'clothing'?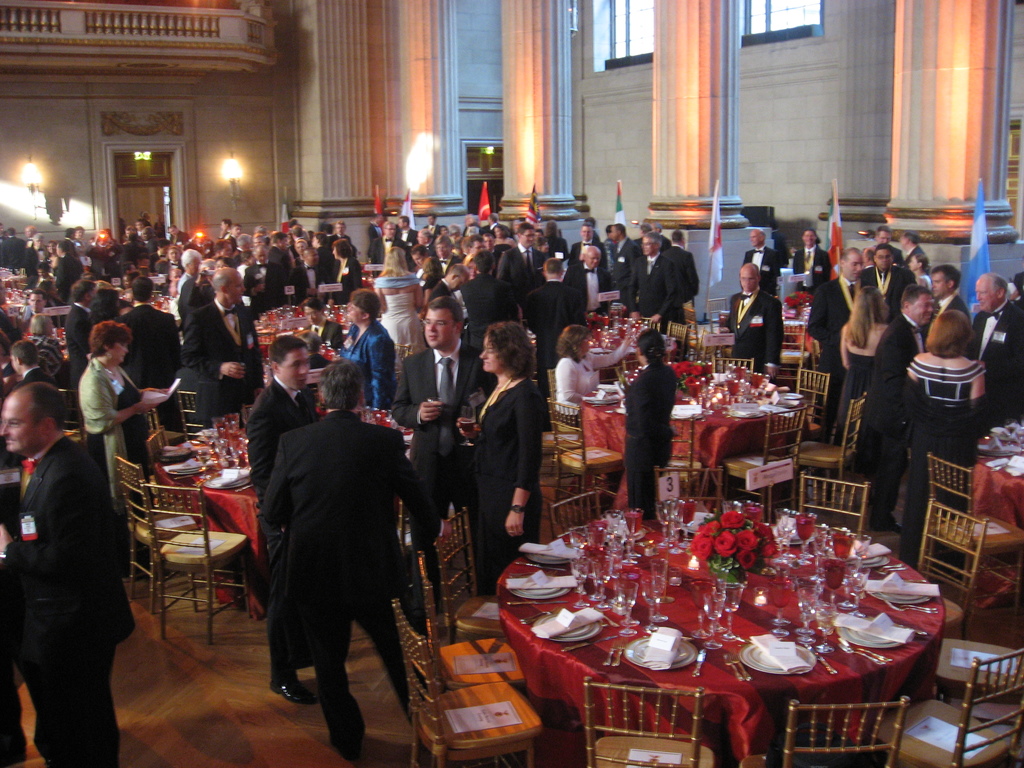
563:237:613:262
